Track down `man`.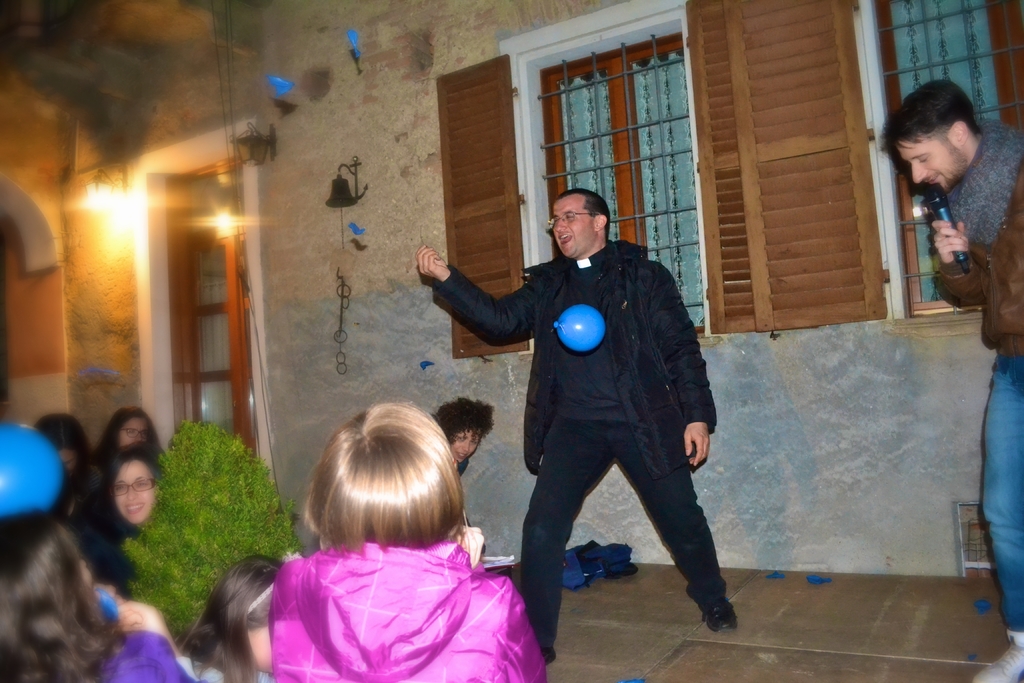
Tracked to [882,78,1023,682].
